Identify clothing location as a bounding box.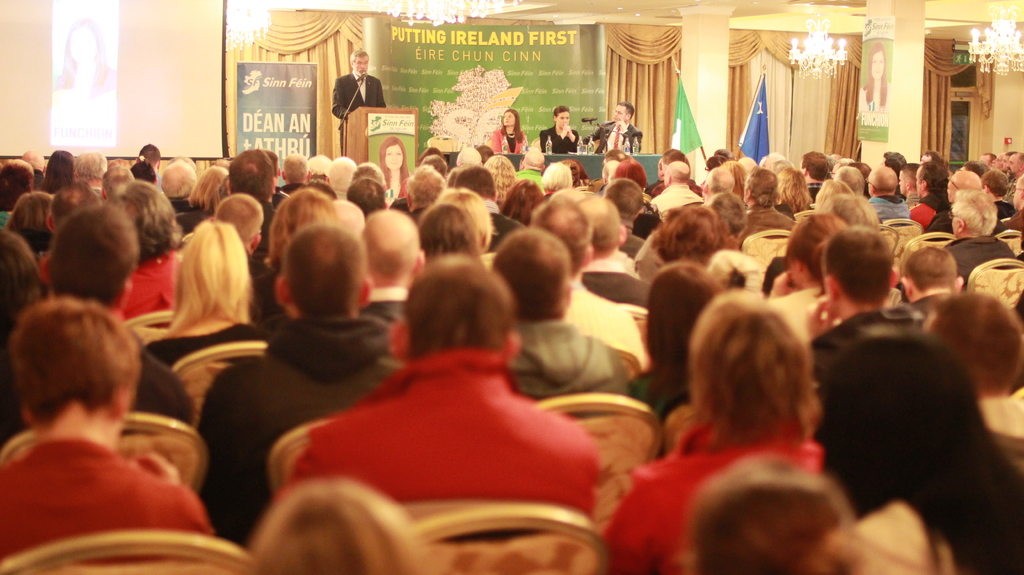
BBox(363, 286, 412, 336).
